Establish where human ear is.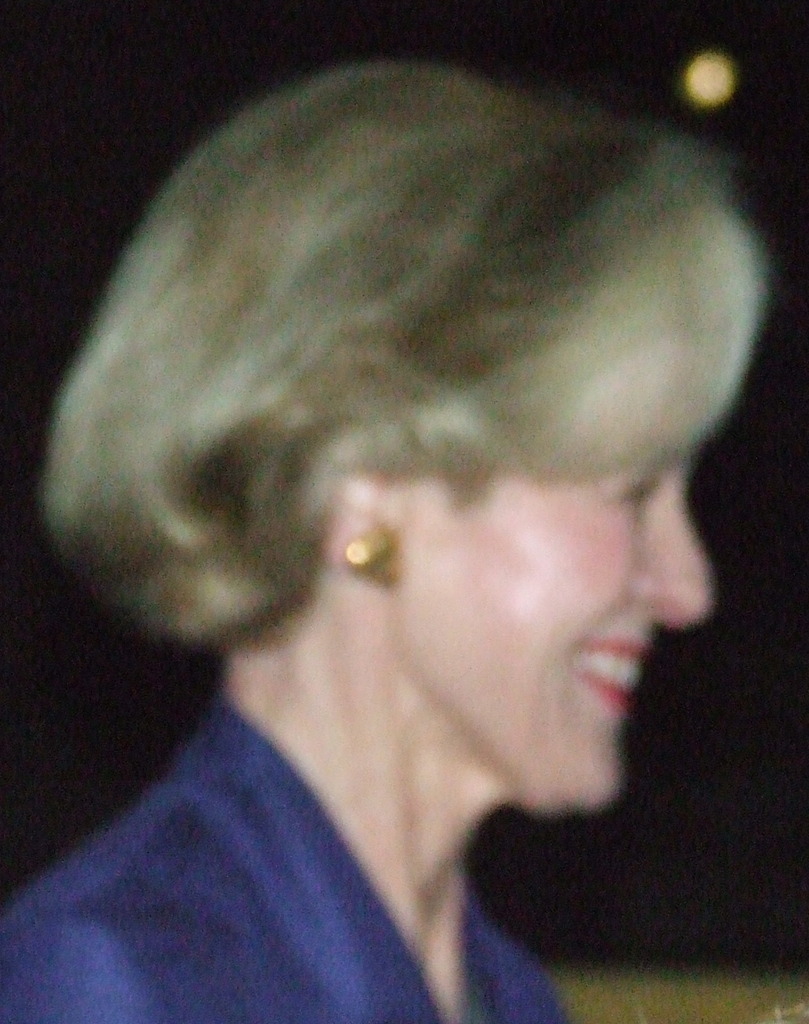
Established at (321, 475, 404, 563).
